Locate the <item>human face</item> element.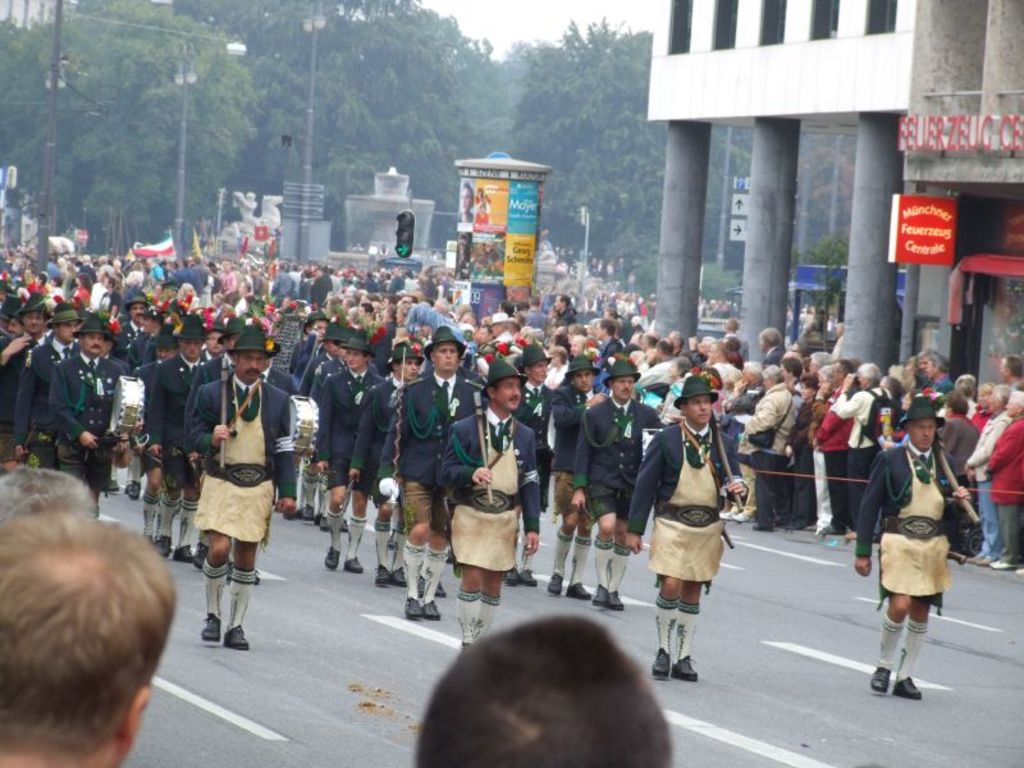
Element bbox: [398,358,420,379].
